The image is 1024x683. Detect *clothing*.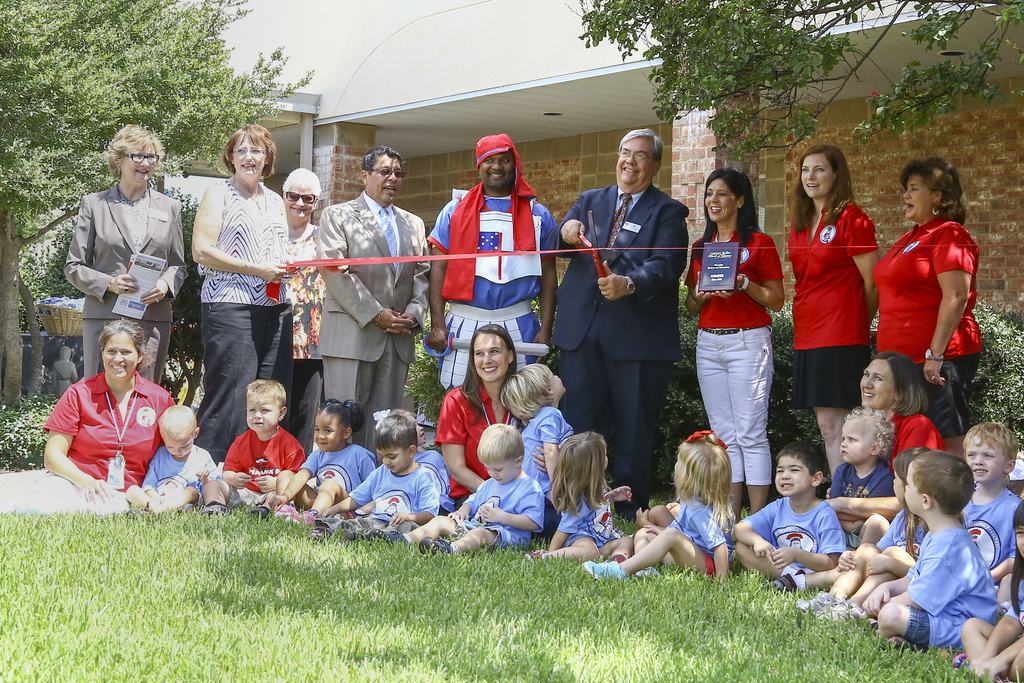
Detection: <region>423, 190, 561, 390</region>.
